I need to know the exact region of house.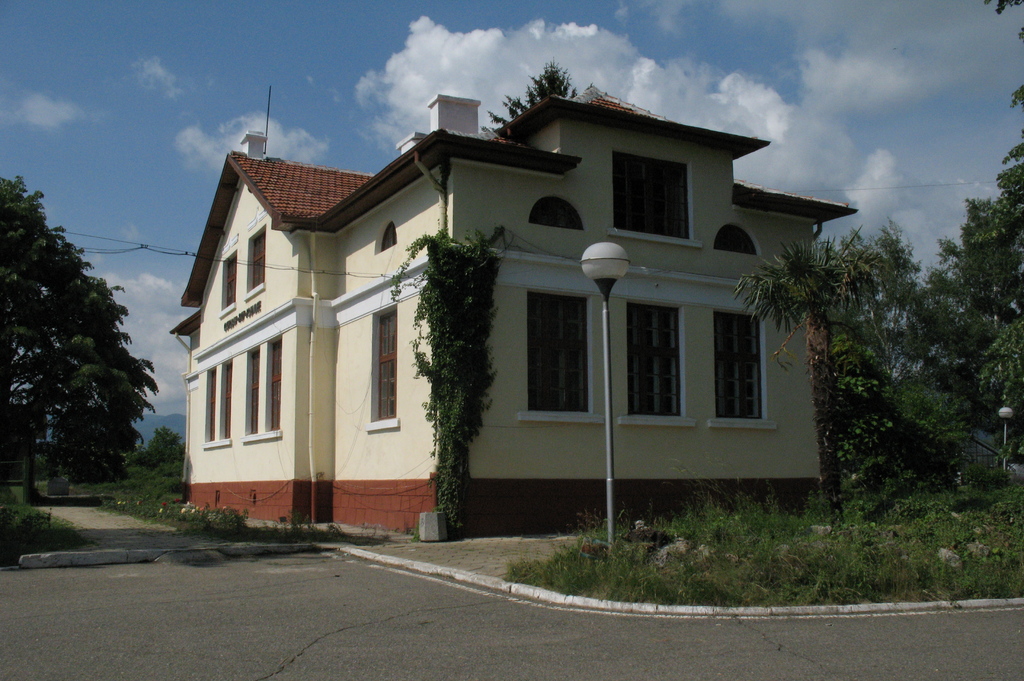
Region: region(169, 83, 859, 546).
